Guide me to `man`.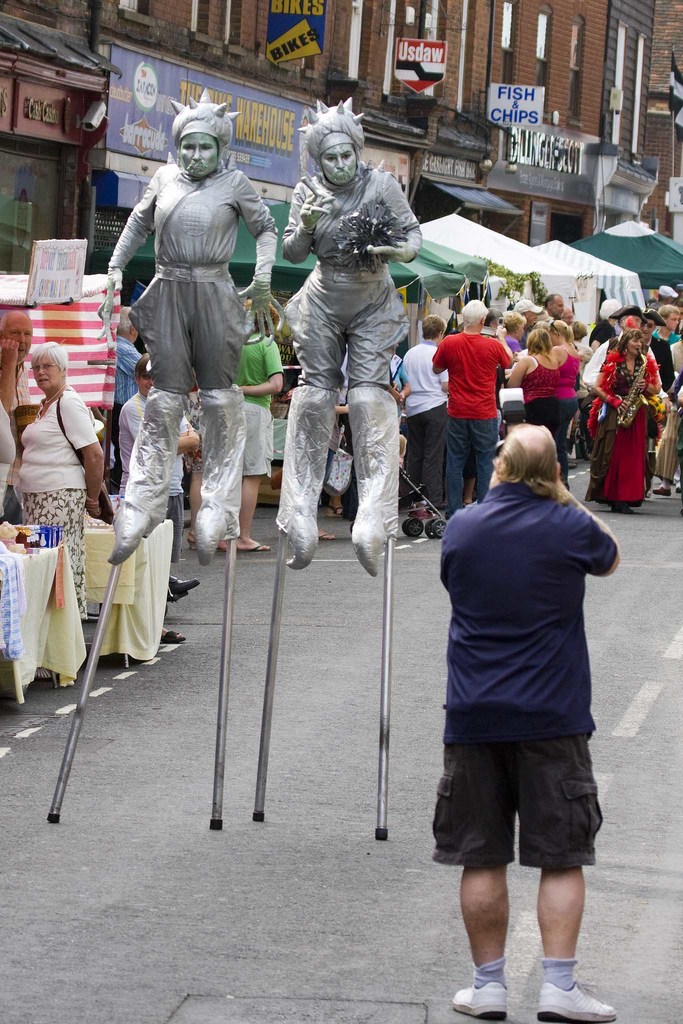
Guidance: <region>92, 86, 293, 555</region>.
